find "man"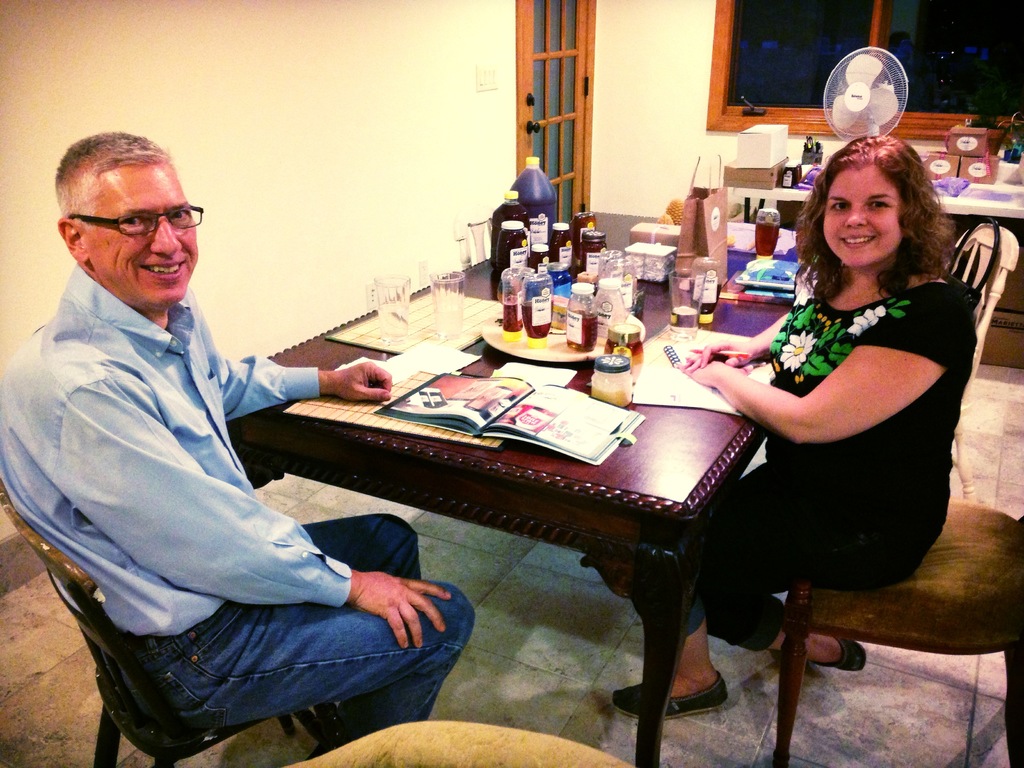
{"x1": 12, "y1": 125, "x2": 390, "y2": 737}
